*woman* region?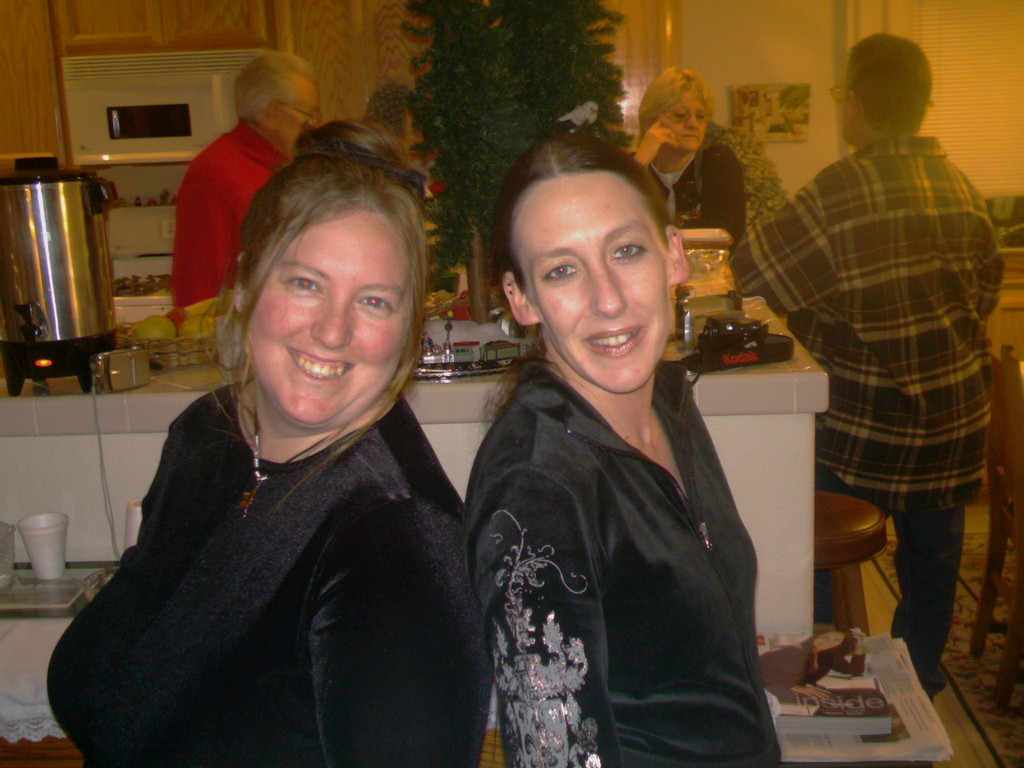
(x1=49, y1=110, x2=484, y2=764)
